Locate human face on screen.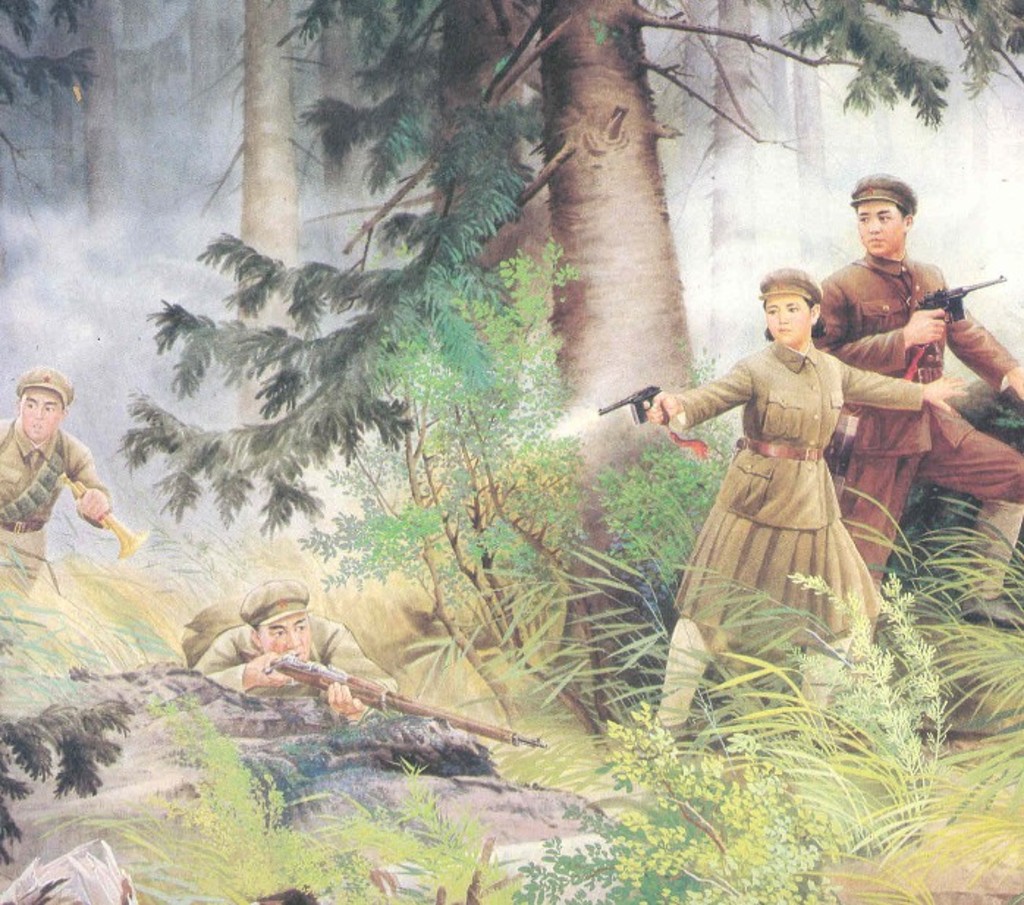
On screen at rect(264, 613, 311, 660).
